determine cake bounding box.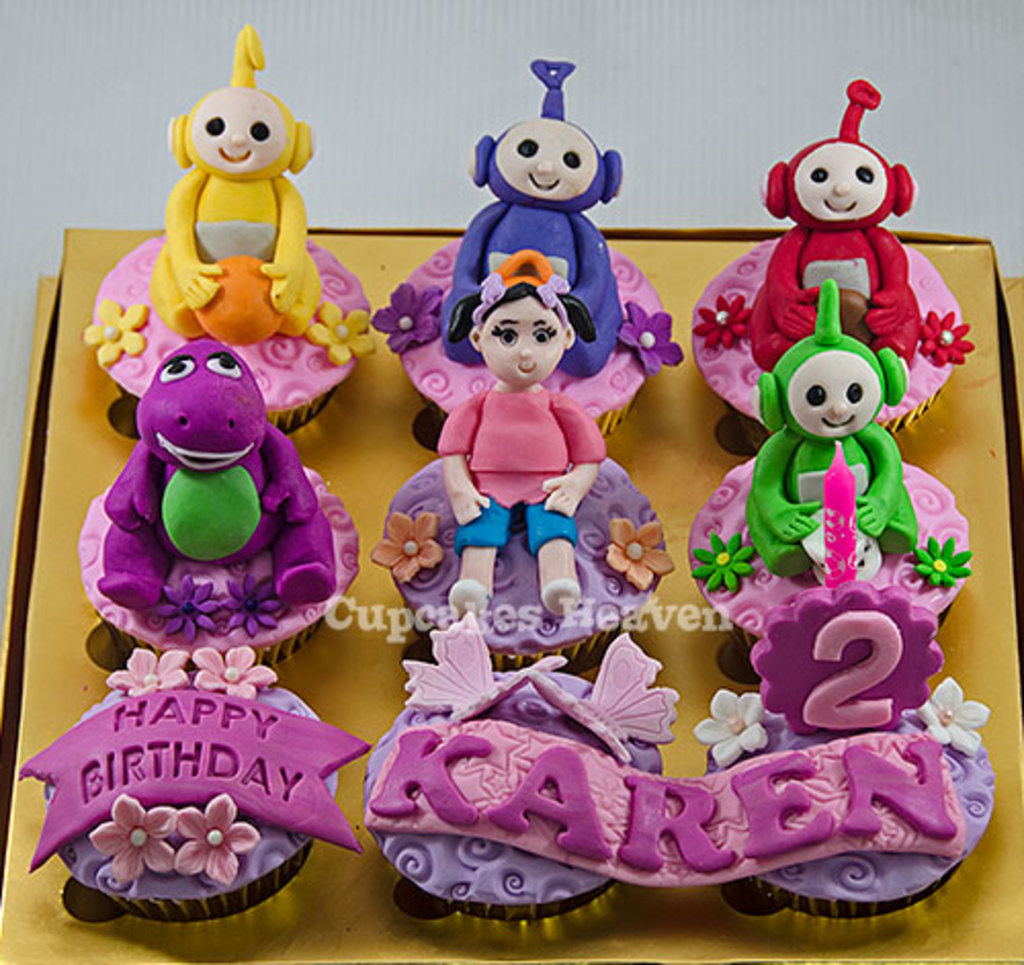
Determined: region(373, 246, 678, 670).
